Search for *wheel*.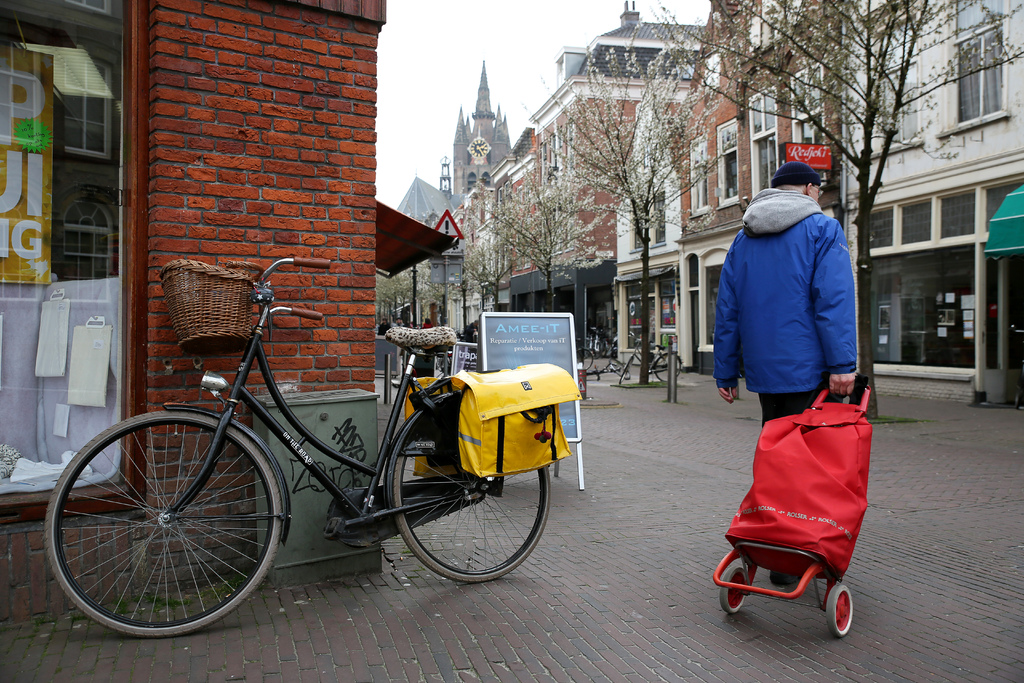
Found at 721/567/749/613.
